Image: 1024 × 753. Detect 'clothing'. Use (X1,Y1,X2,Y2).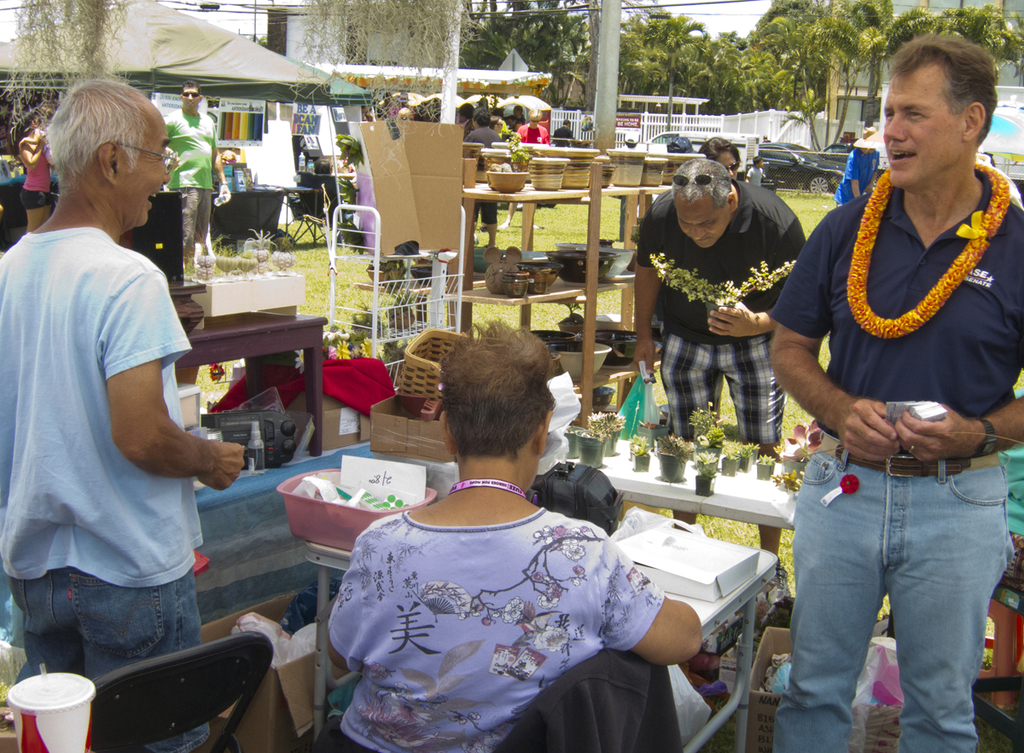
(510,121,554,182).
